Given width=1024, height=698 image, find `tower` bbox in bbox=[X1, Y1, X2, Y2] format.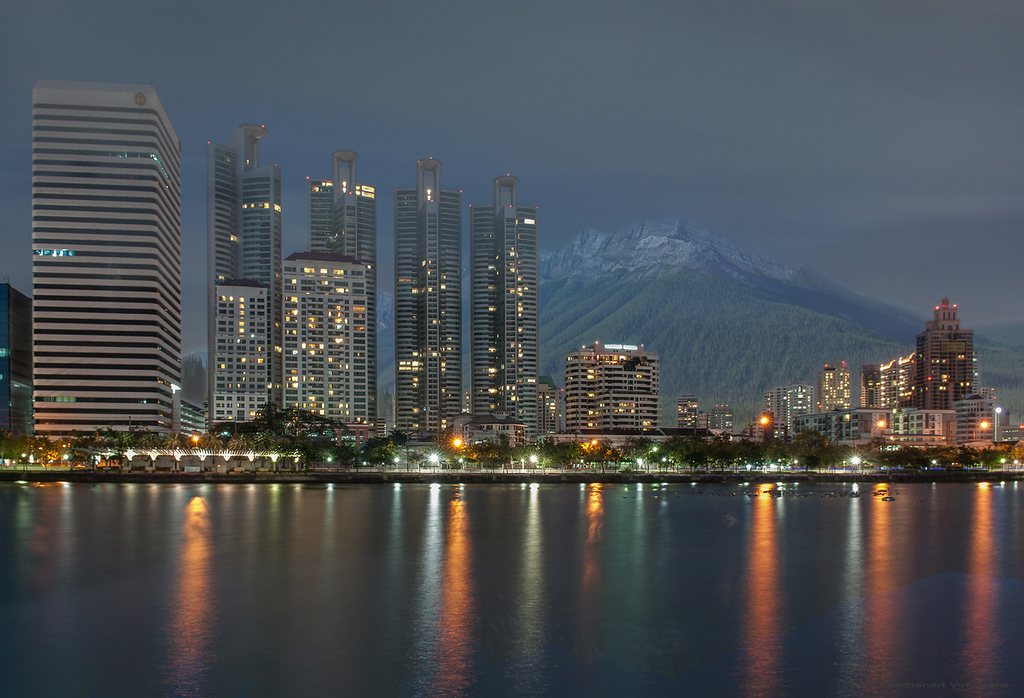
bbox=[698, 401, 730, 446].
